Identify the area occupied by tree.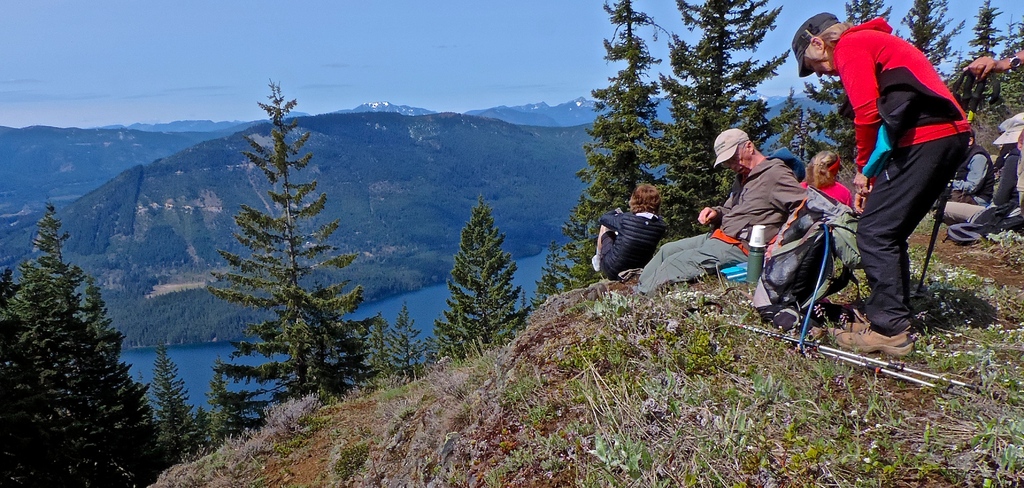
Area: (216,349,255,441).
